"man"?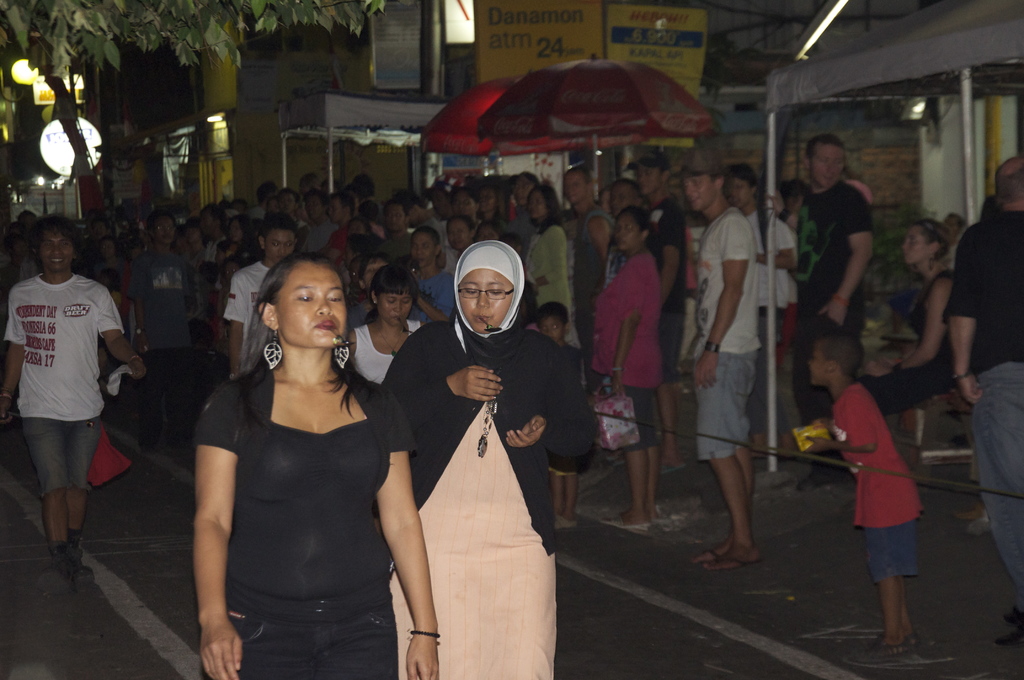
<box>4,202,136,587</box>
